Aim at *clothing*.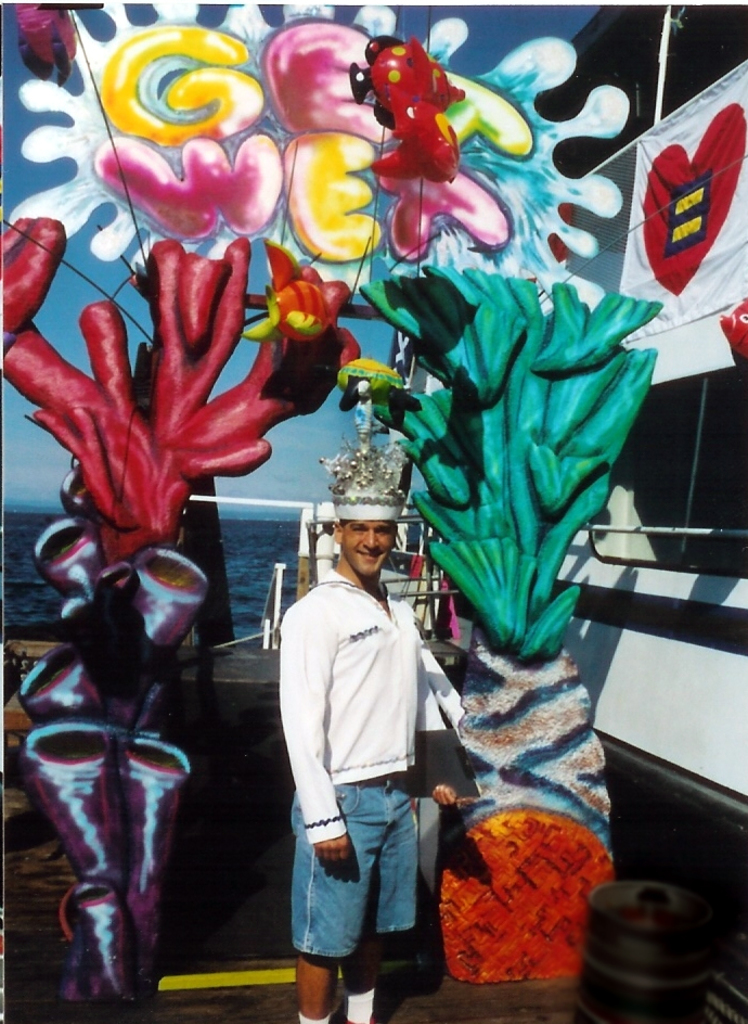
Aimed at x1=280, y1=566, x2=461, y2=960.
